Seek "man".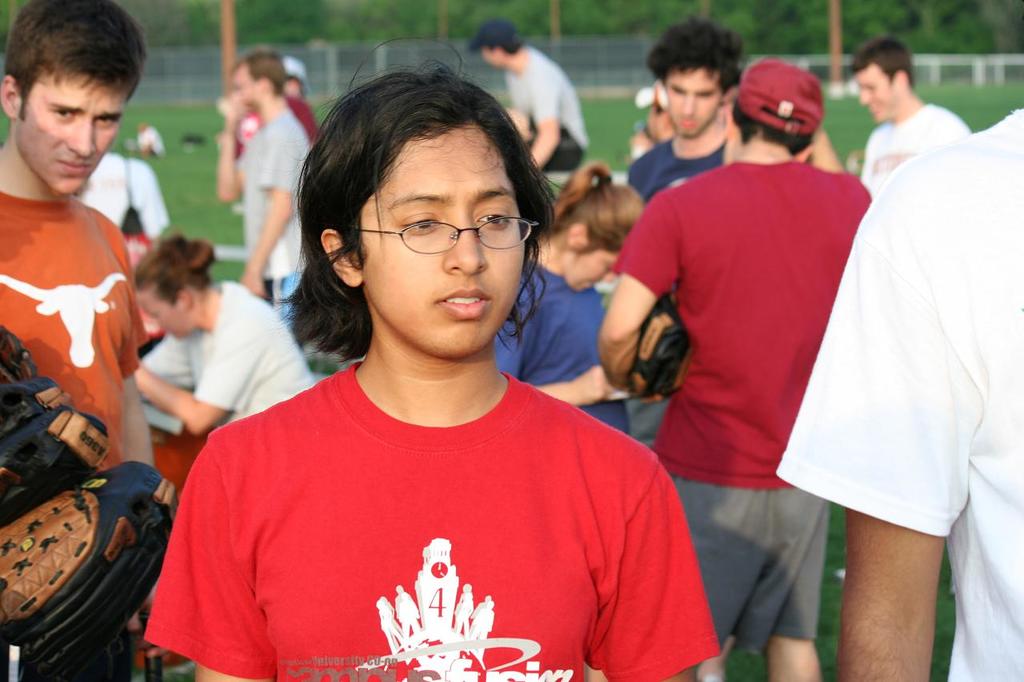
[622,18,718,449].
